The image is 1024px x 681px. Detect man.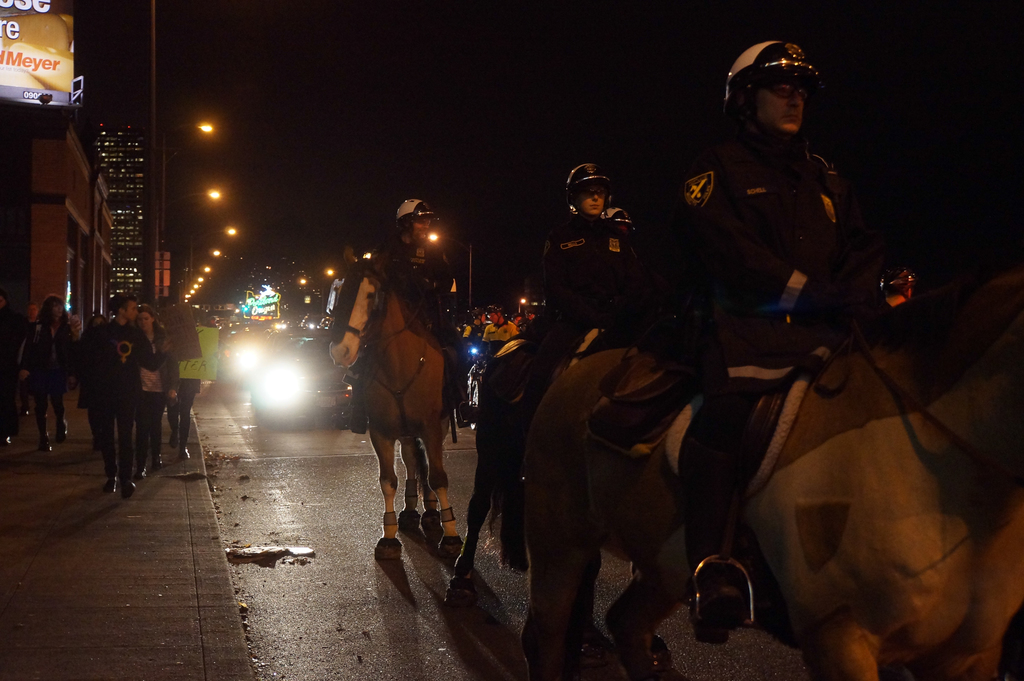
Detection: pyautogui.locateOnScreen(509, 151, 647, 438).
